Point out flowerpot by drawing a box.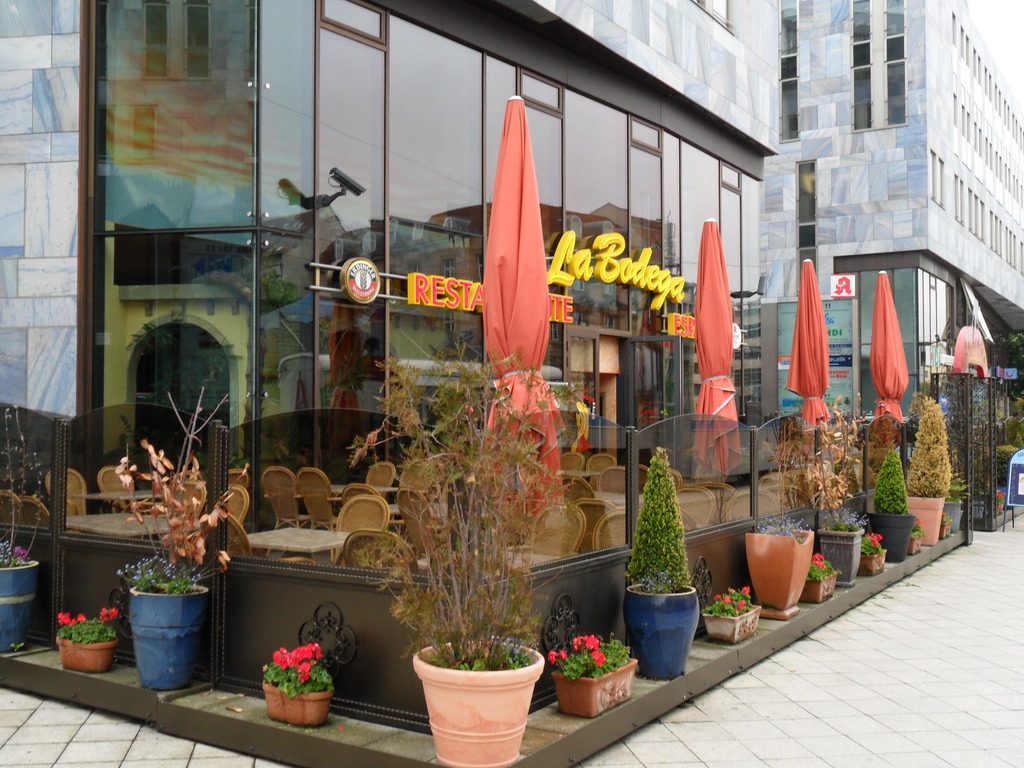
(406,638,550,761).
